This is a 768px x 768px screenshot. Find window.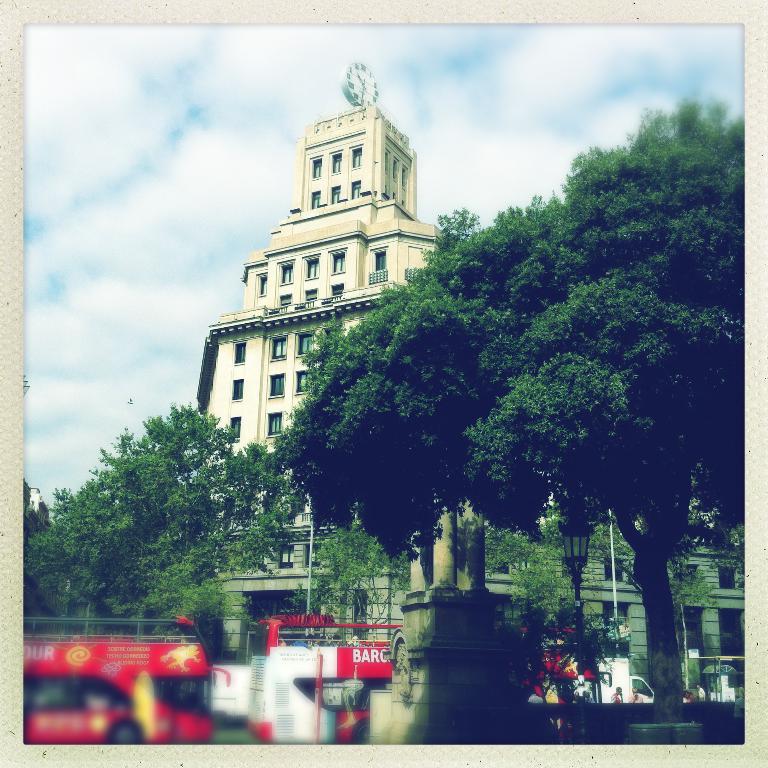
Bounding box: [left=327, top=146, right=343, bottom=178].
